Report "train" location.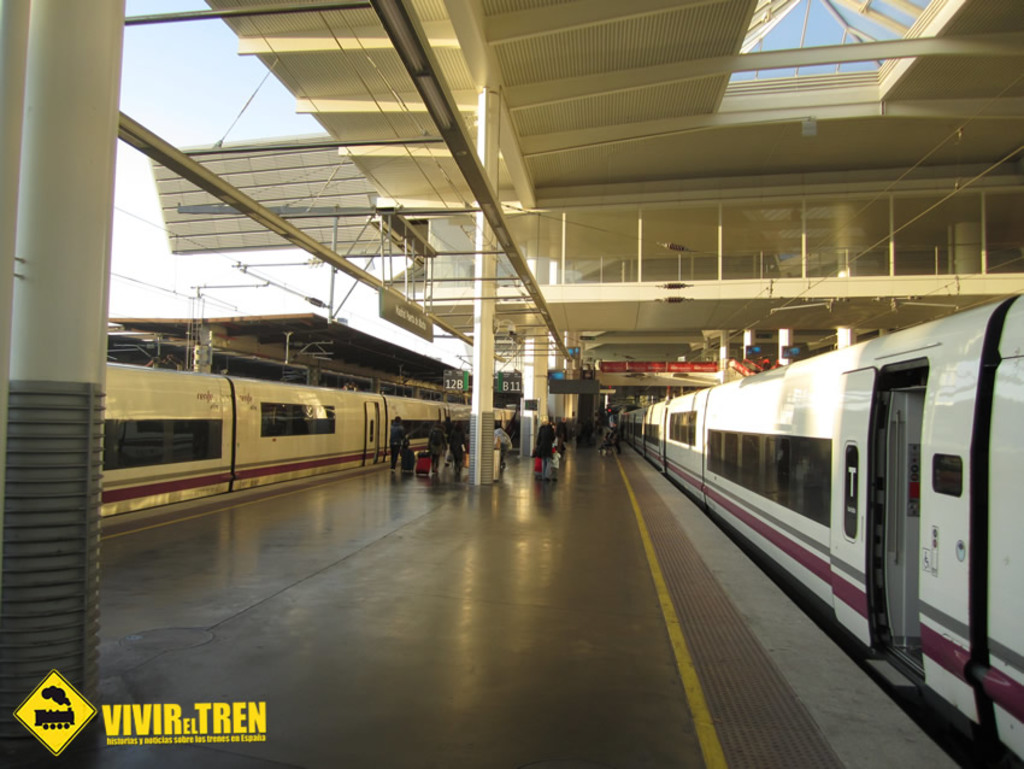
Report: 102:351:522:523.
